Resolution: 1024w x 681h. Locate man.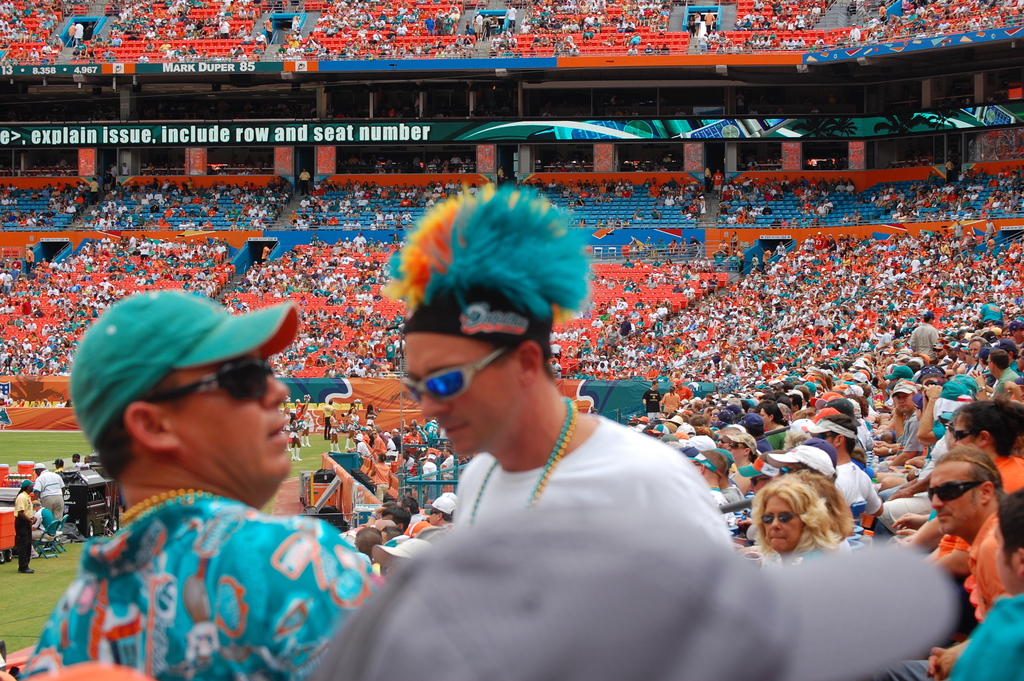
x1=714 y1=167 x2=727 y2=199.
